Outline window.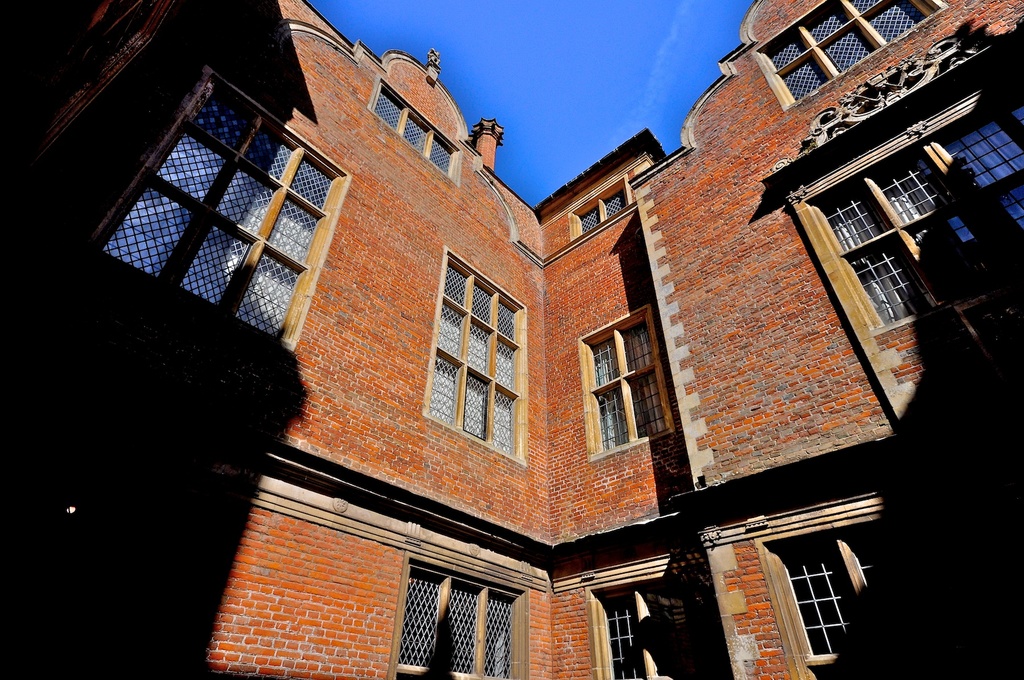
Outline: box=[758, 0, 939, 113].
